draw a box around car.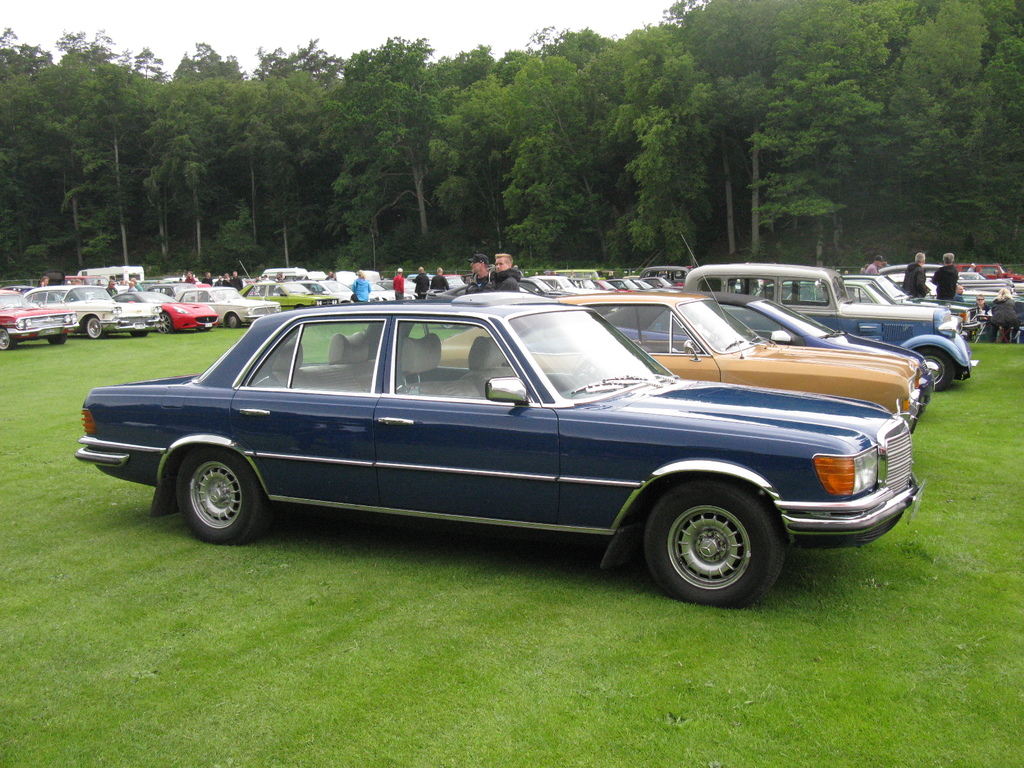
box=[686, 268, 976, 393].
